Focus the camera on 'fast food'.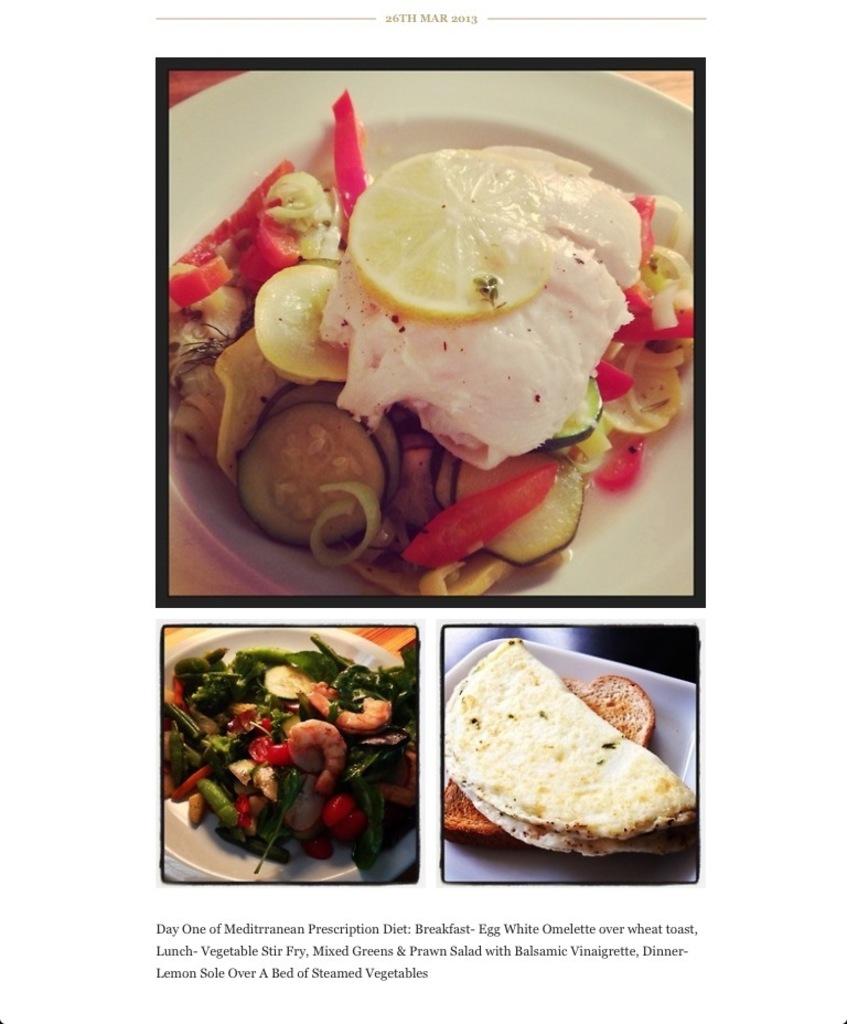
Focus region: (411, 636, 672, 854).
